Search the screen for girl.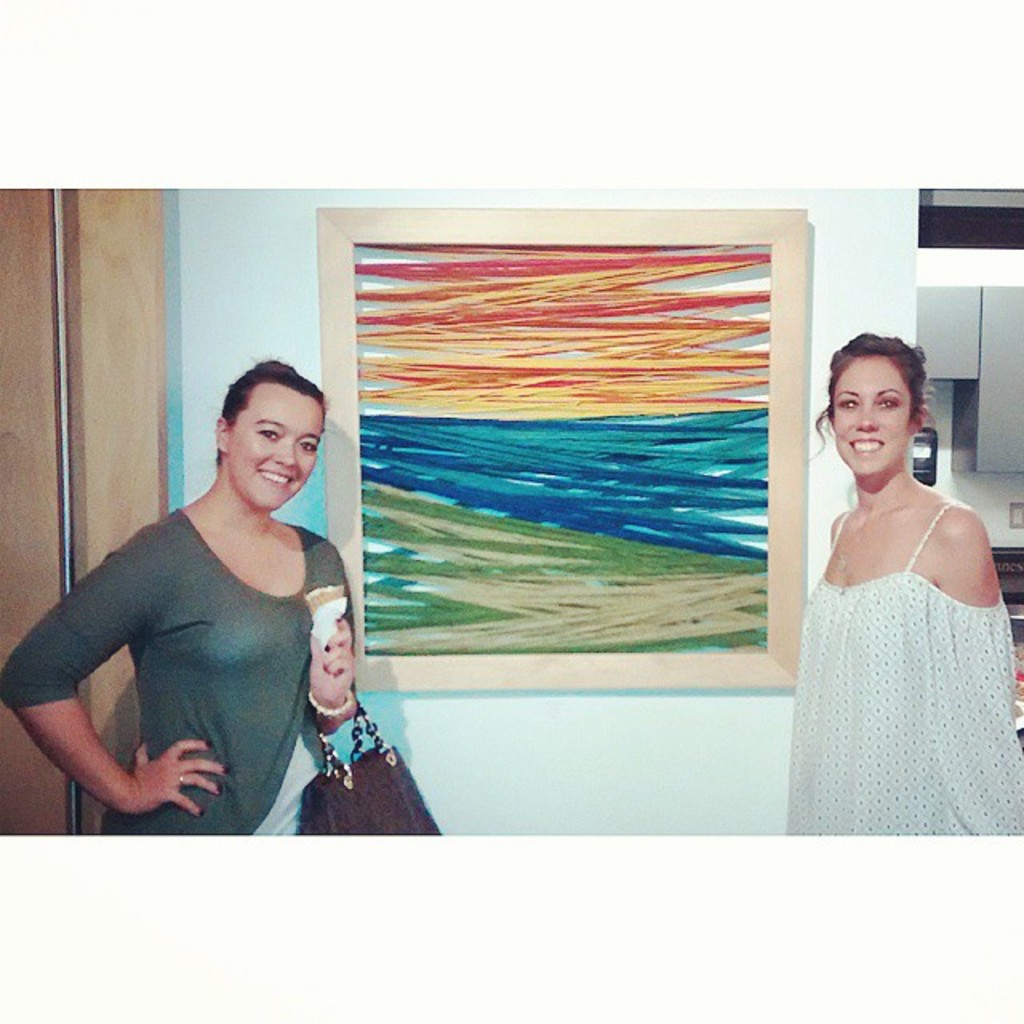
Found at 789, 330, 1022, 837.
